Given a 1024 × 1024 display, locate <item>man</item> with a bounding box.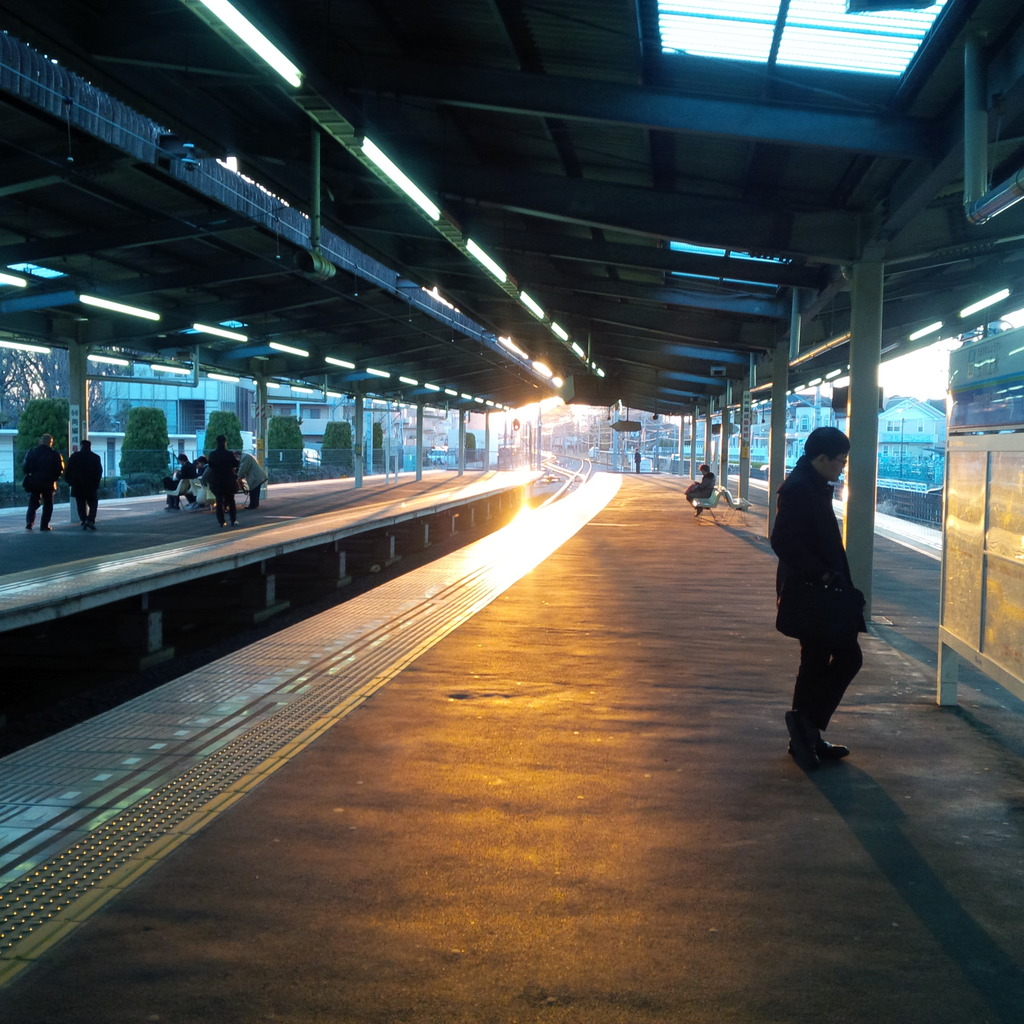
Located: bbox=(239, 449, 266, 508).
